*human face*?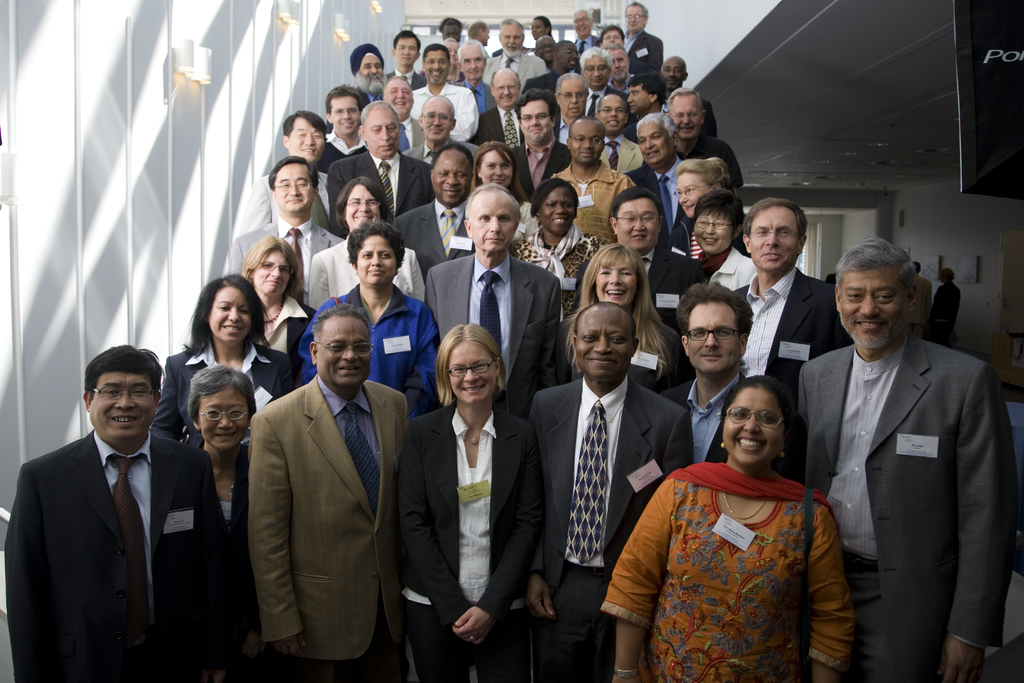
region(468, 195, 518, 253)
